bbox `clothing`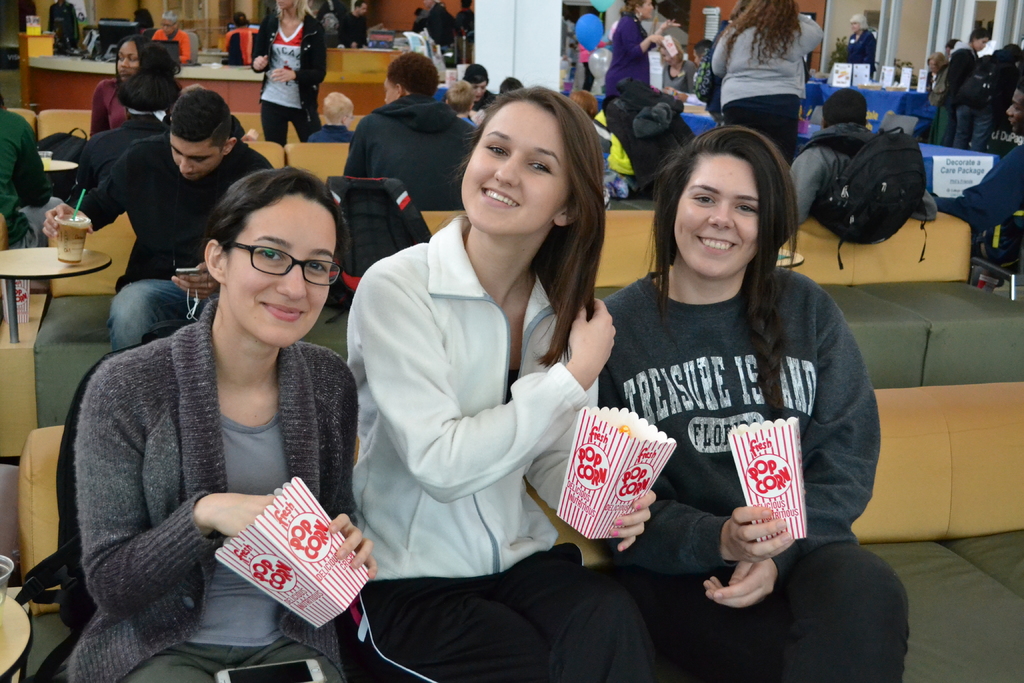
rect(836, 19, 878, 70)
